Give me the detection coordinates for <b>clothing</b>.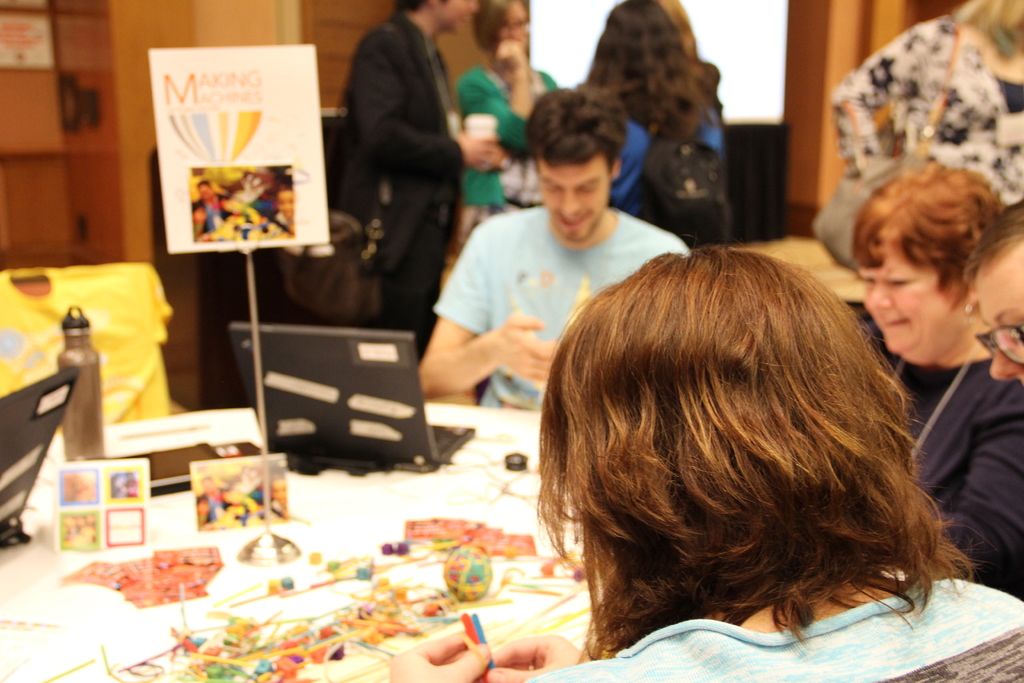
854 314 1023 598.
